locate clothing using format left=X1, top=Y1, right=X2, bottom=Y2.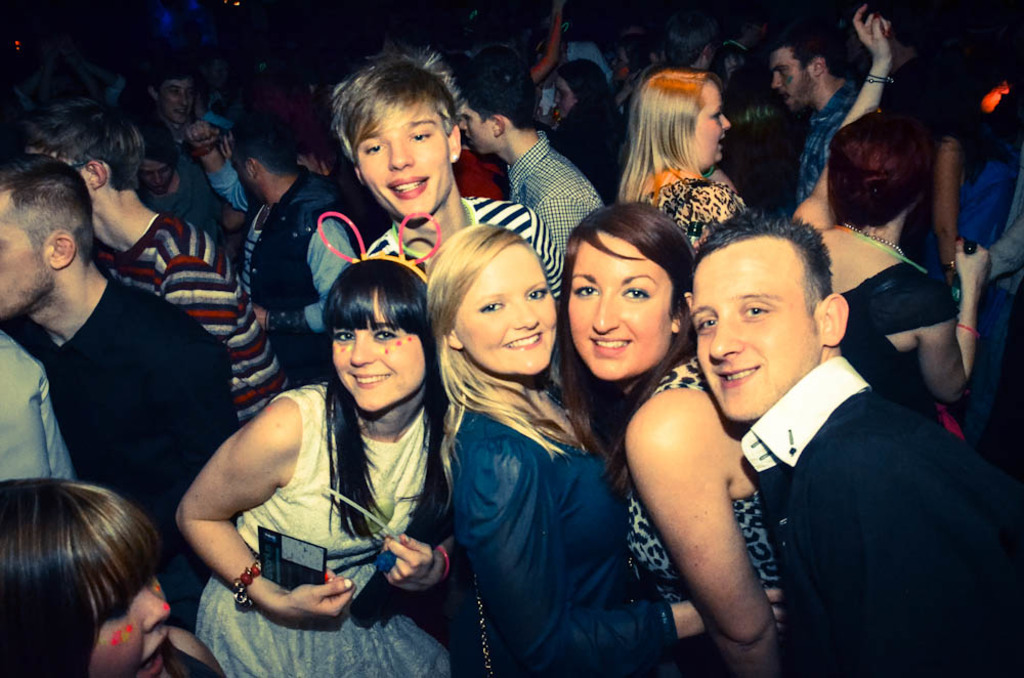
left=622, top=167, right=755, bottom=249.
